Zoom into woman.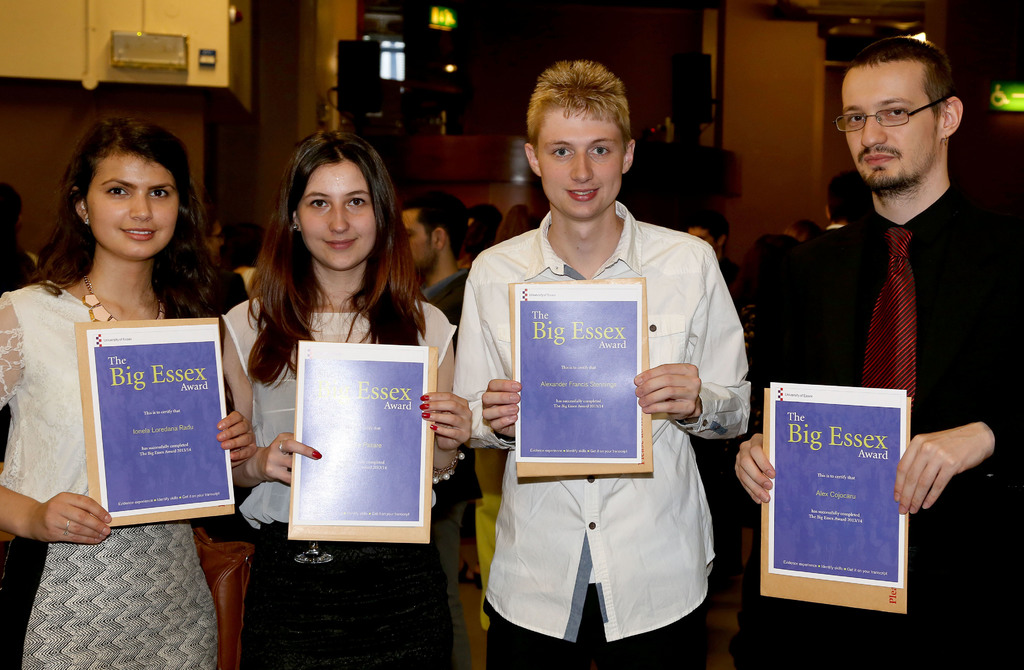
Zoom target: <region>0, 121, 257, 669</region>.
